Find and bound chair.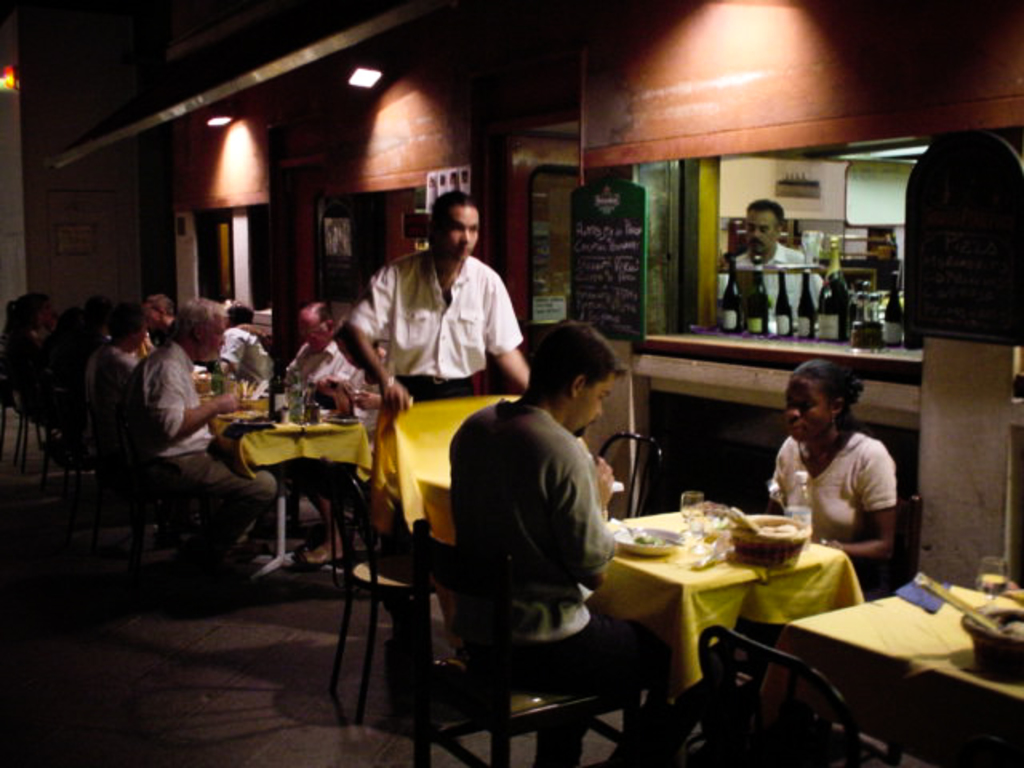
Bound: [30,342,72,469].
